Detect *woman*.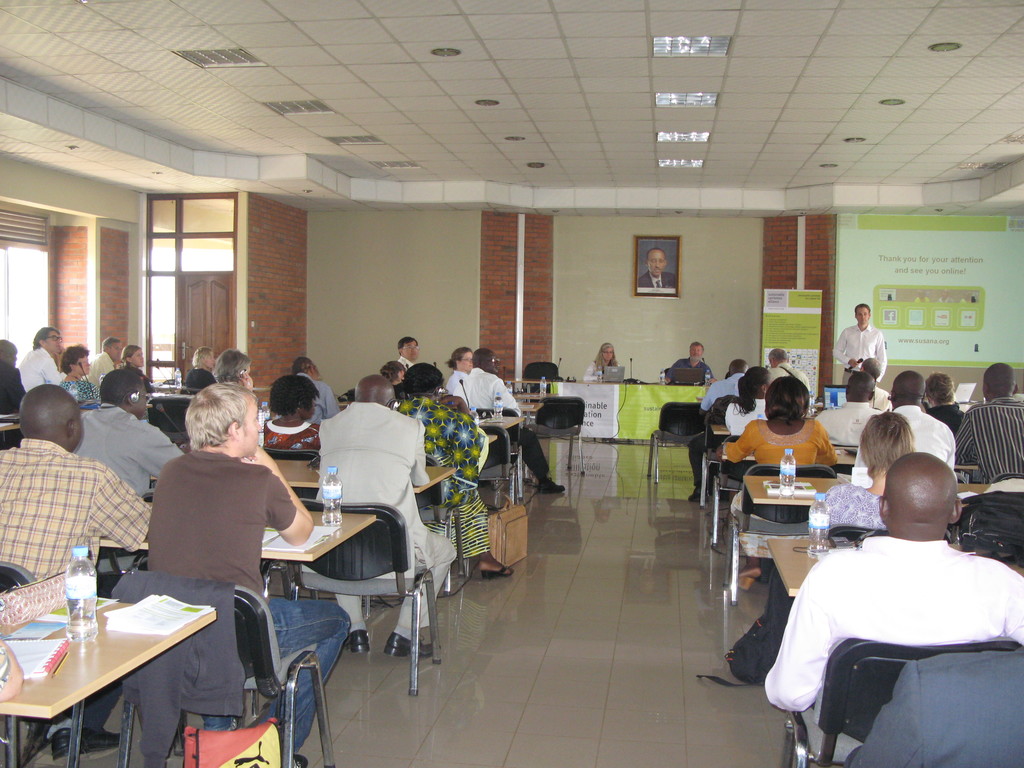
Detected at 186, 345, 216, 394.
